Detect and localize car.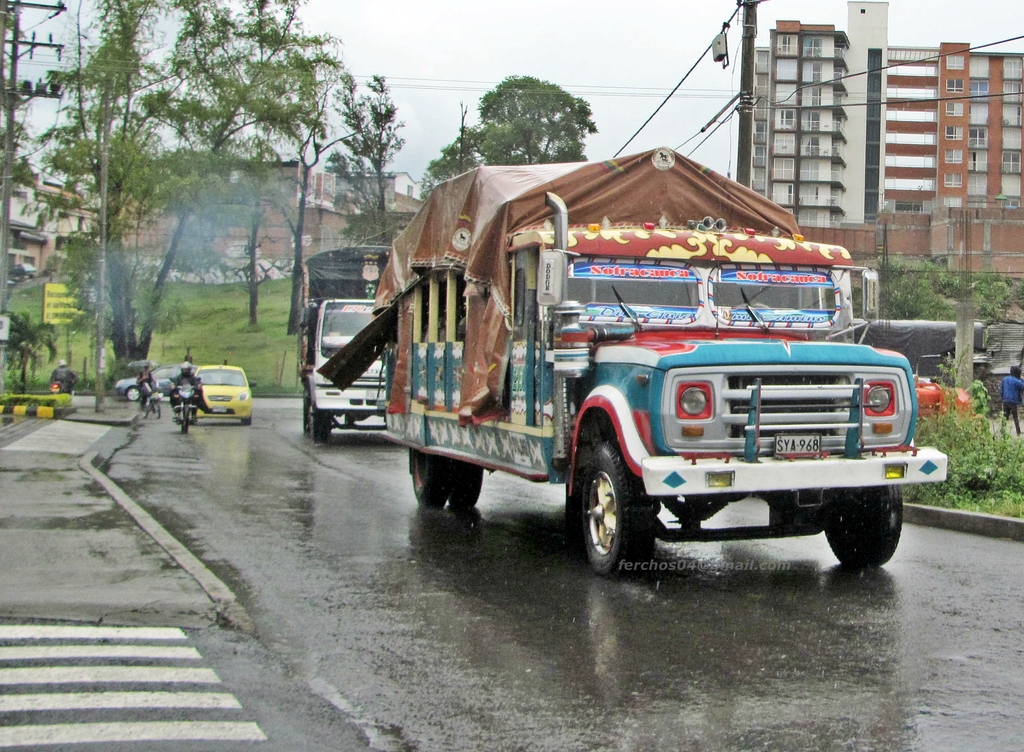
Localized at [left=114, top=369, right=177, bottom=403].
